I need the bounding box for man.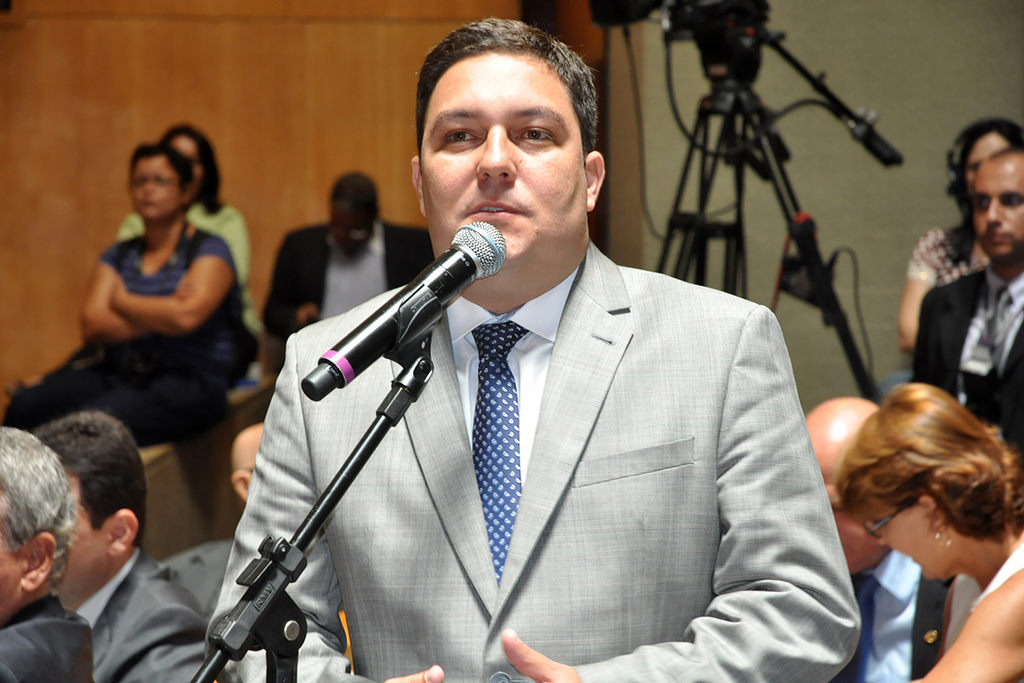
Here it is: left=805, top=394, right=984, bottom=682.
